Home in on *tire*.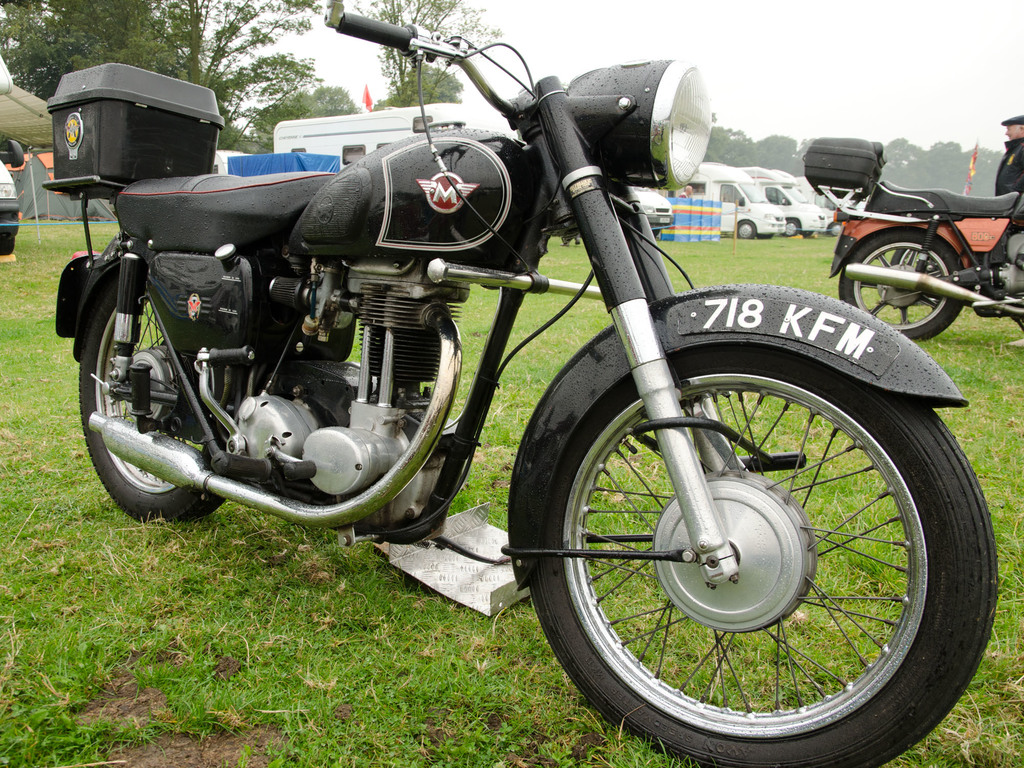
Homed in at detection(526, 339, 999, 767).
